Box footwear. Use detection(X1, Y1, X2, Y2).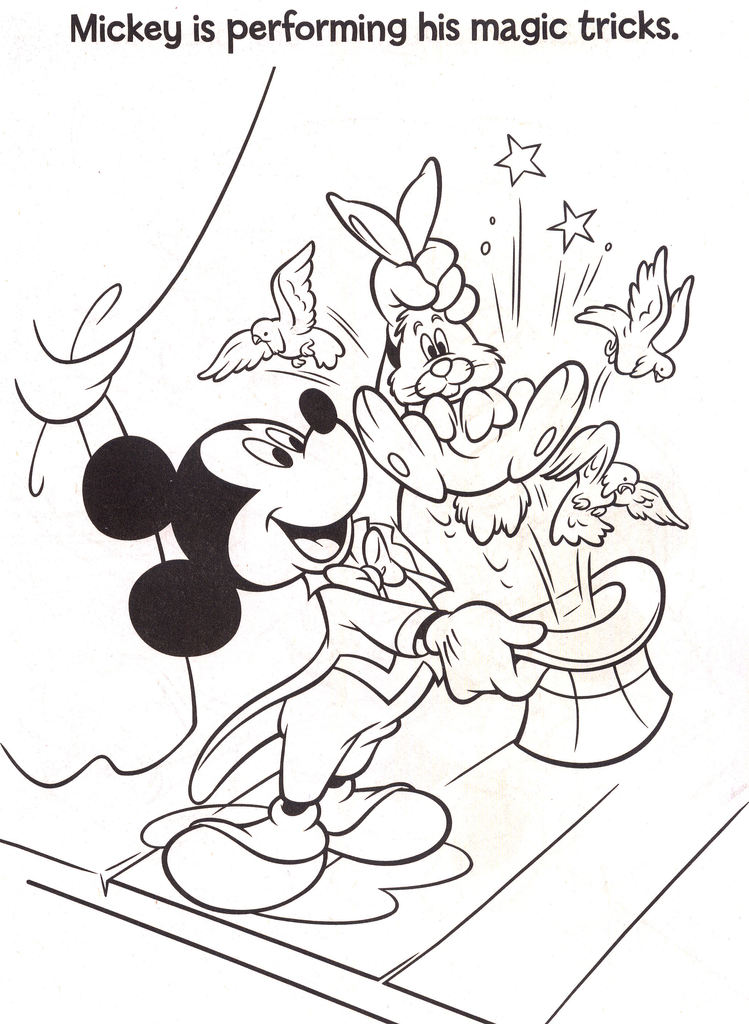
detection(139, 789, 385, 913).
